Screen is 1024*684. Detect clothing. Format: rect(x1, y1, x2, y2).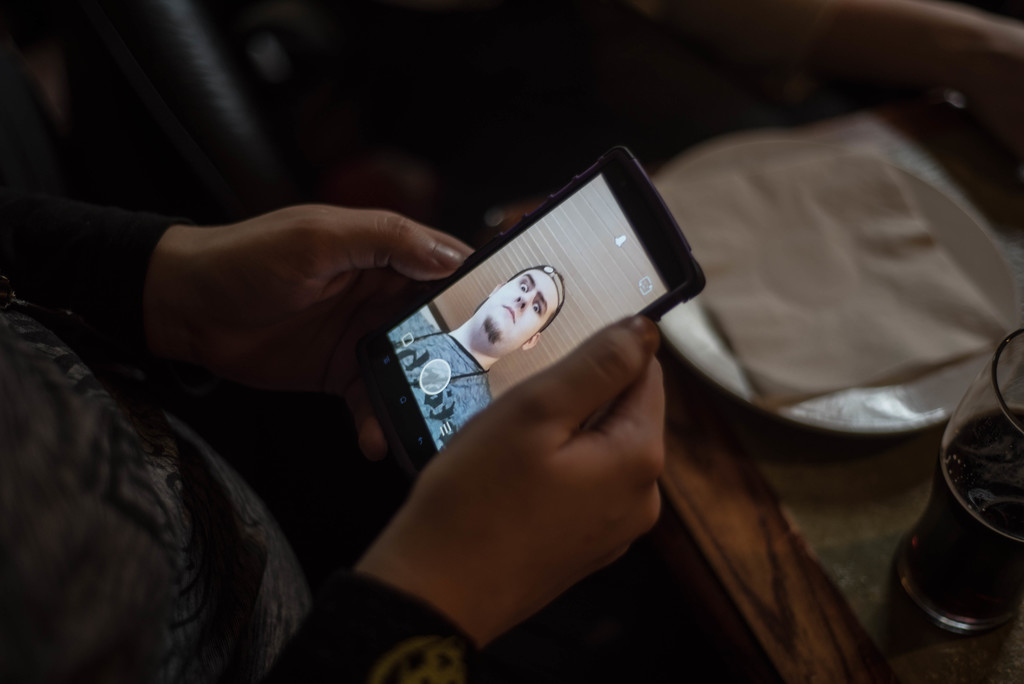
rect(0, 53, 491, 683).
